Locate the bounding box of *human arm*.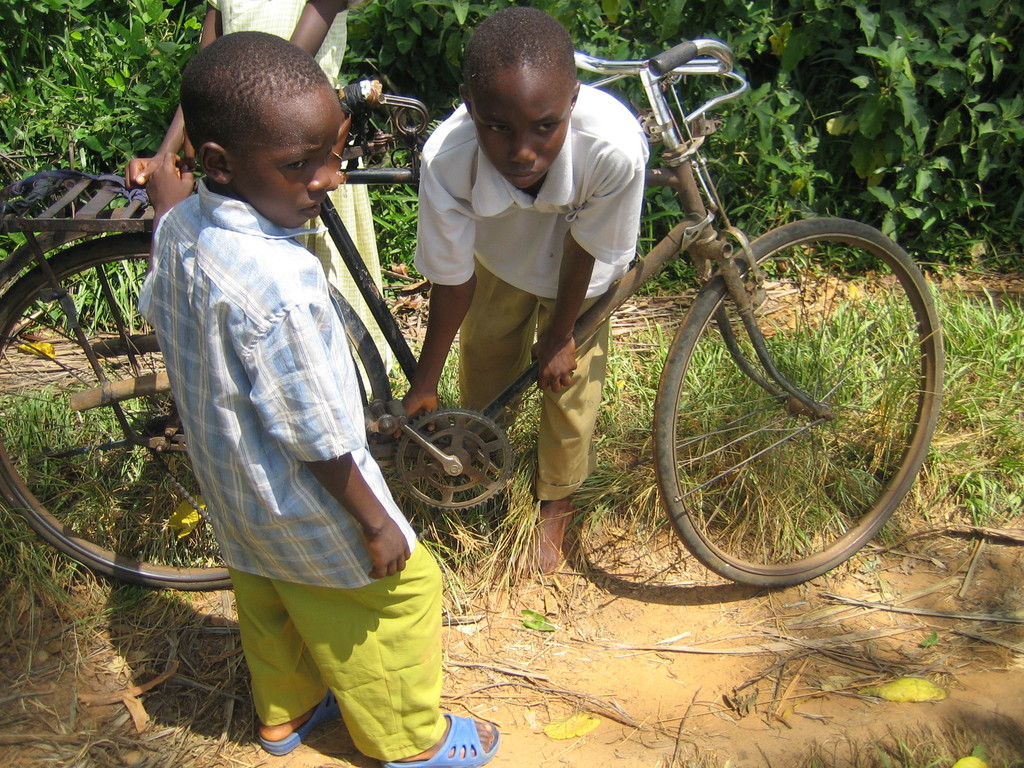
Bounding box: (289, 0, 350, 60).
